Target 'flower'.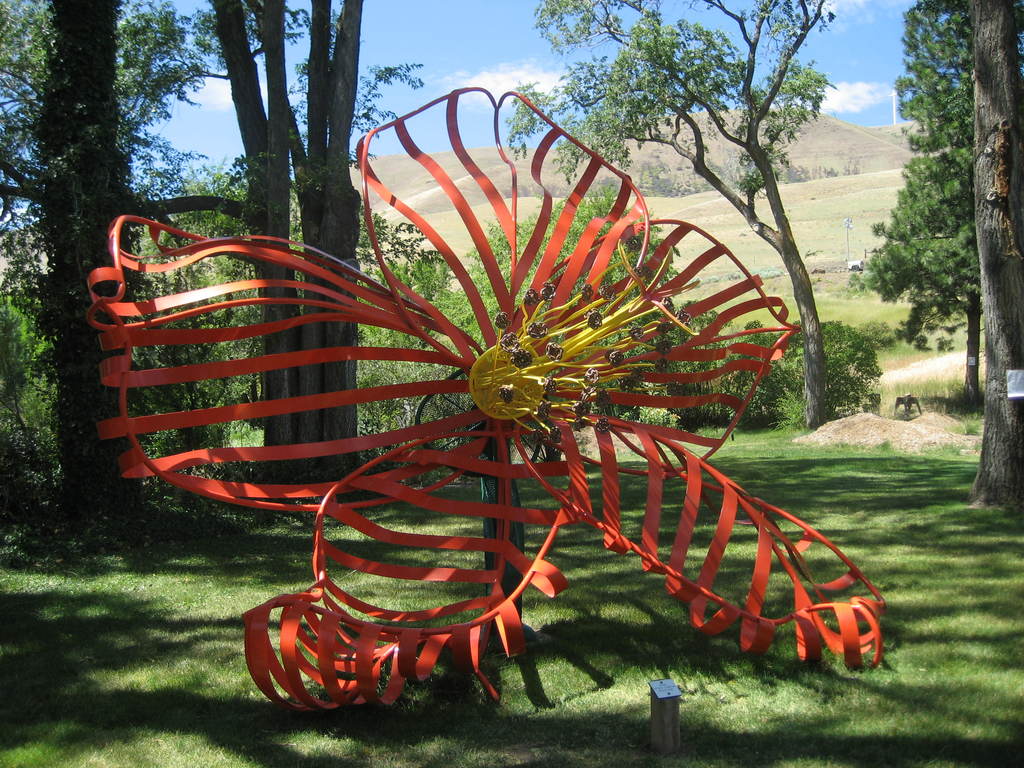
Target region: bbox=[544, 341, 566, 362].
